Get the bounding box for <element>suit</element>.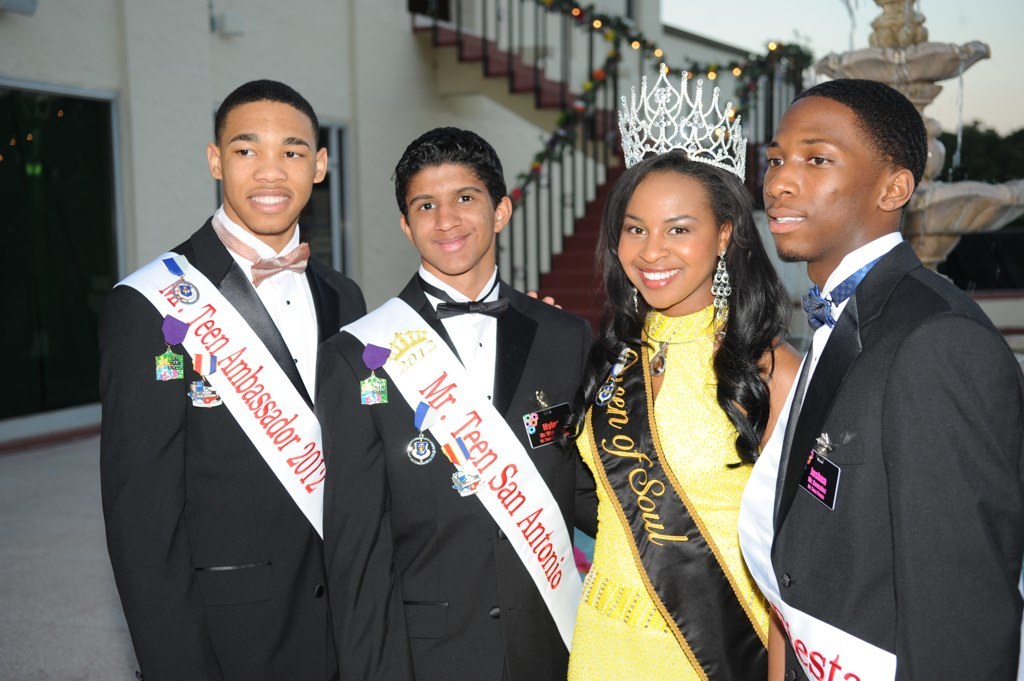
detection(321, 264, 597, 680).
